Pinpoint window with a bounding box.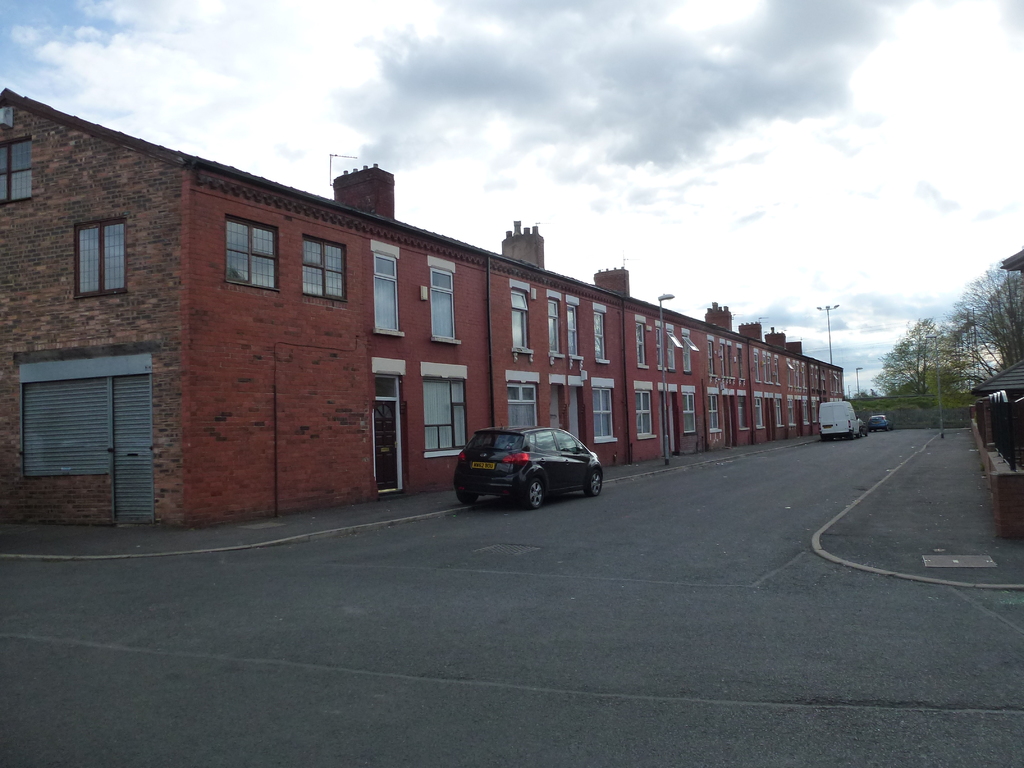
[510, 278, 534, 358].
